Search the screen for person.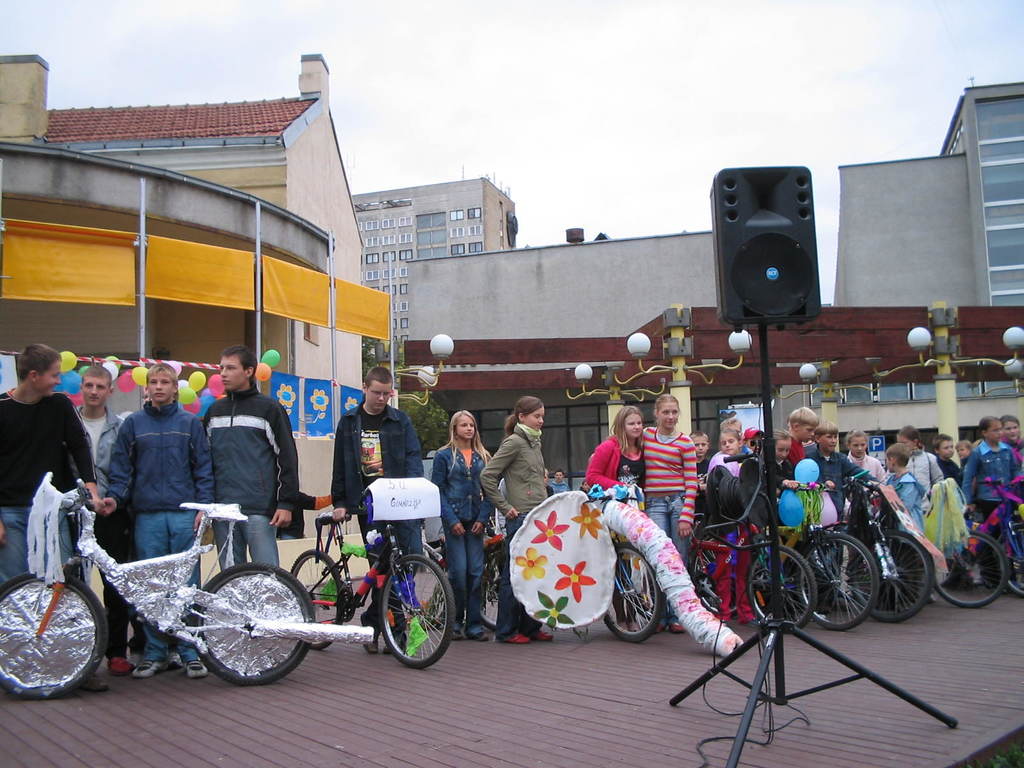
Found at Rect(330, 369, 422, 655).
